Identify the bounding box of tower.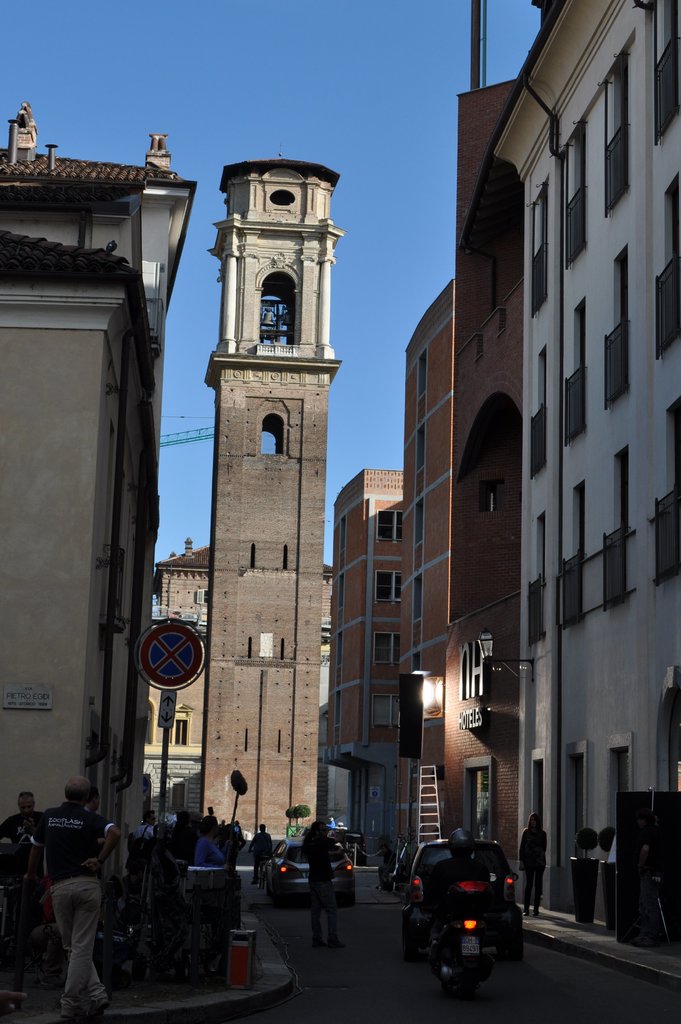
{"x1": 175, "y1": 148, "x2": 367, "y2": 752}.
